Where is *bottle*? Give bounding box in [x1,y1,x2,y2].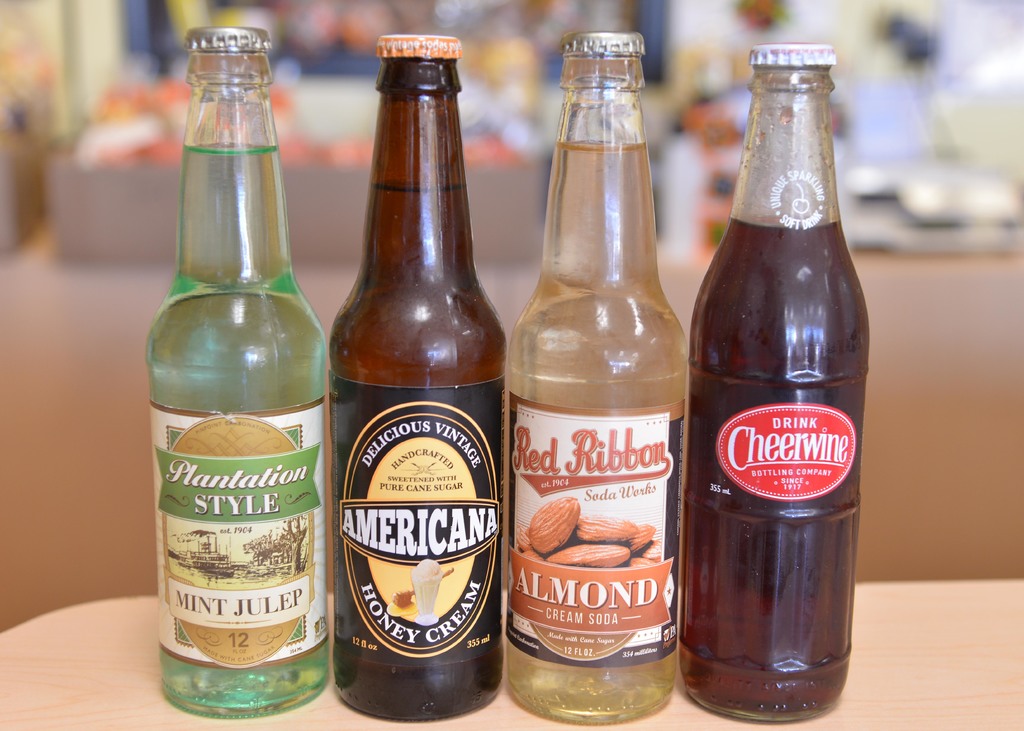
[506,22,683,724].
